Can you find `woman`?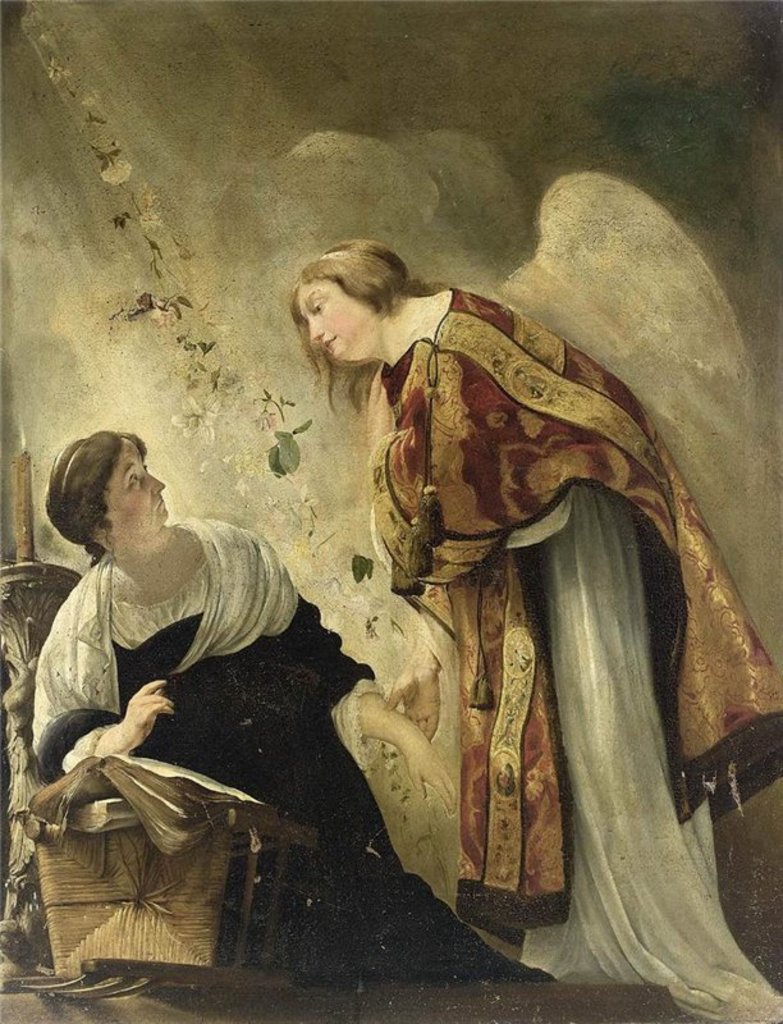
Yes, bounding box: [27, 424, 330, 972].
